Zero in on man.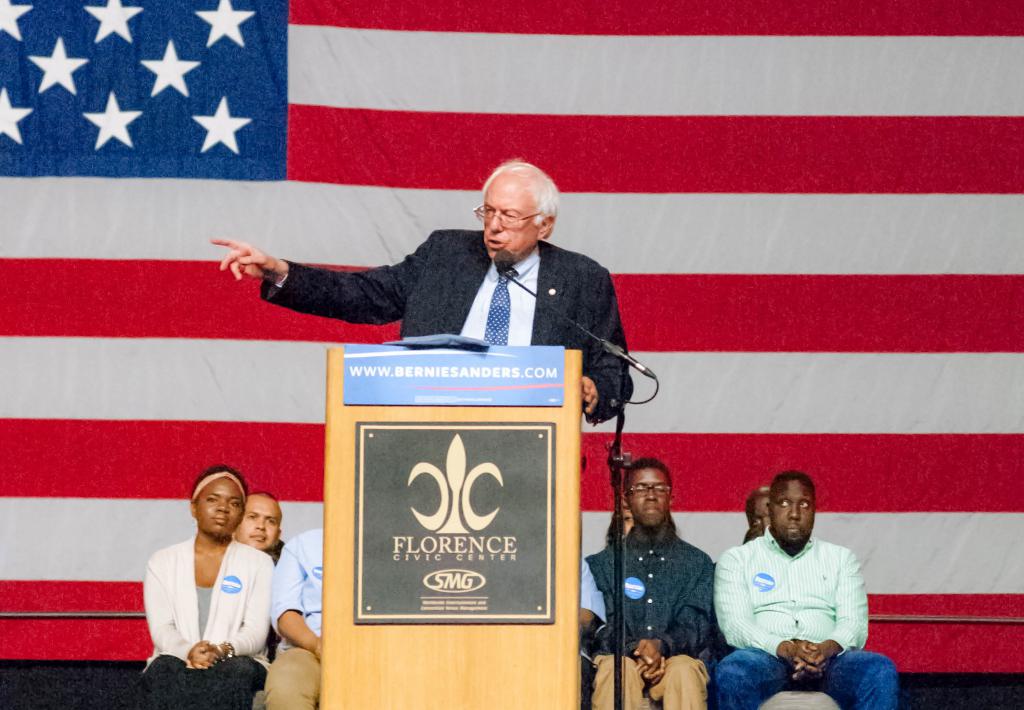
Zeroed in: <box>212,157,636,426</box>.
